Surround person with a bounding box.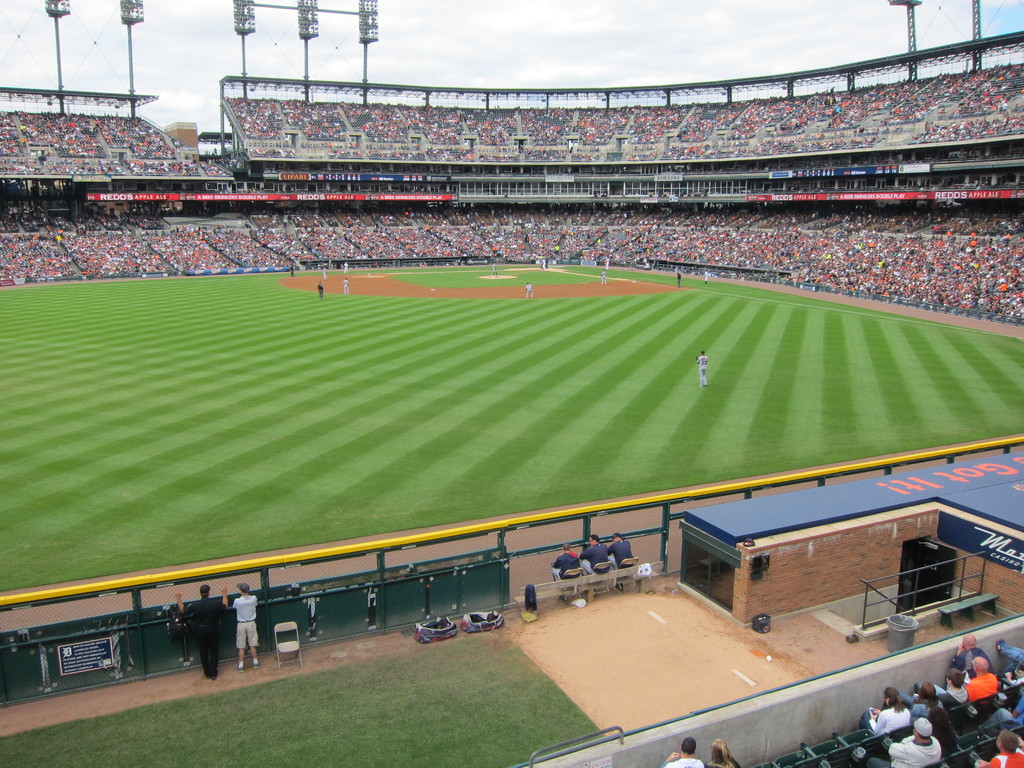
BBox(674, 266, 684, 289).
